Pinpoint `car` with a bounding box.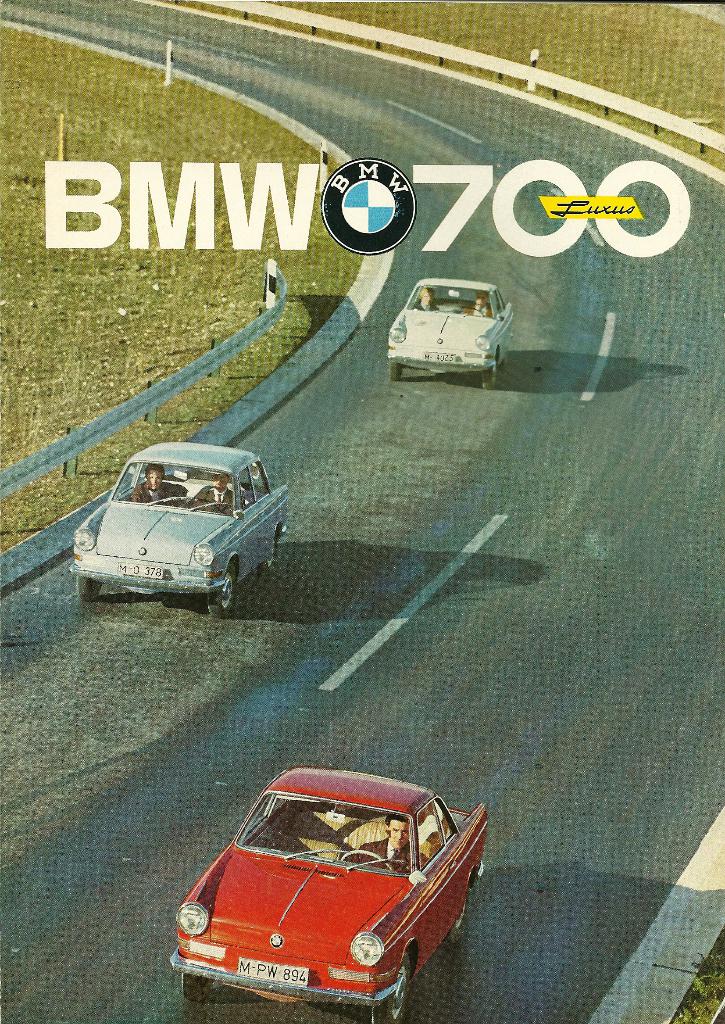
(385,277,516,392).
